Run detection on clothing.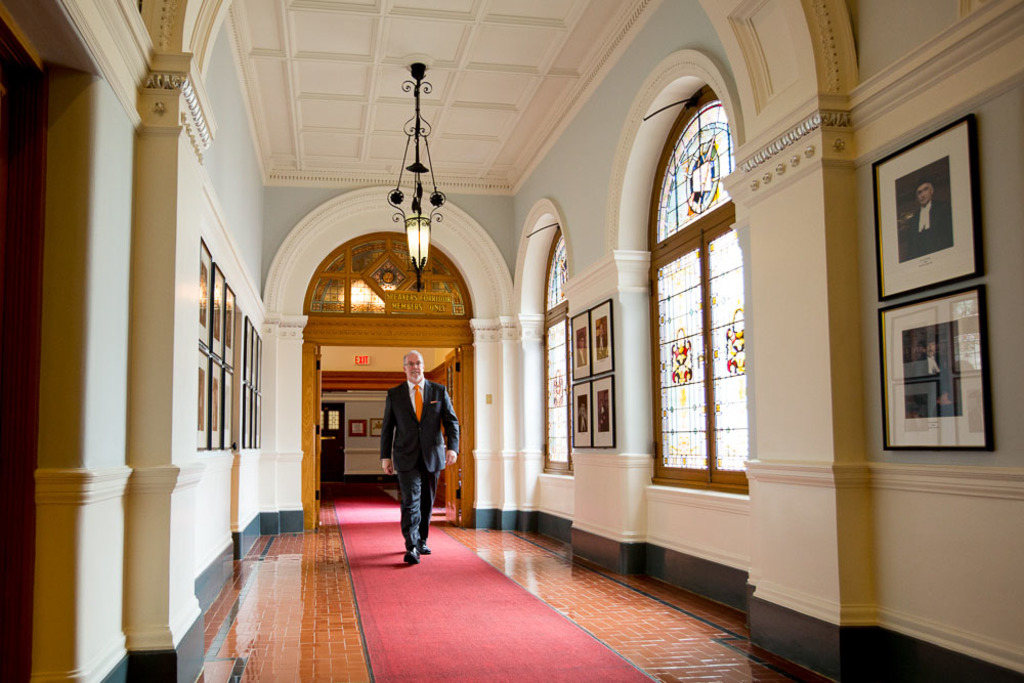
Result: (left=899, top=198, right=950, bottom=262).
